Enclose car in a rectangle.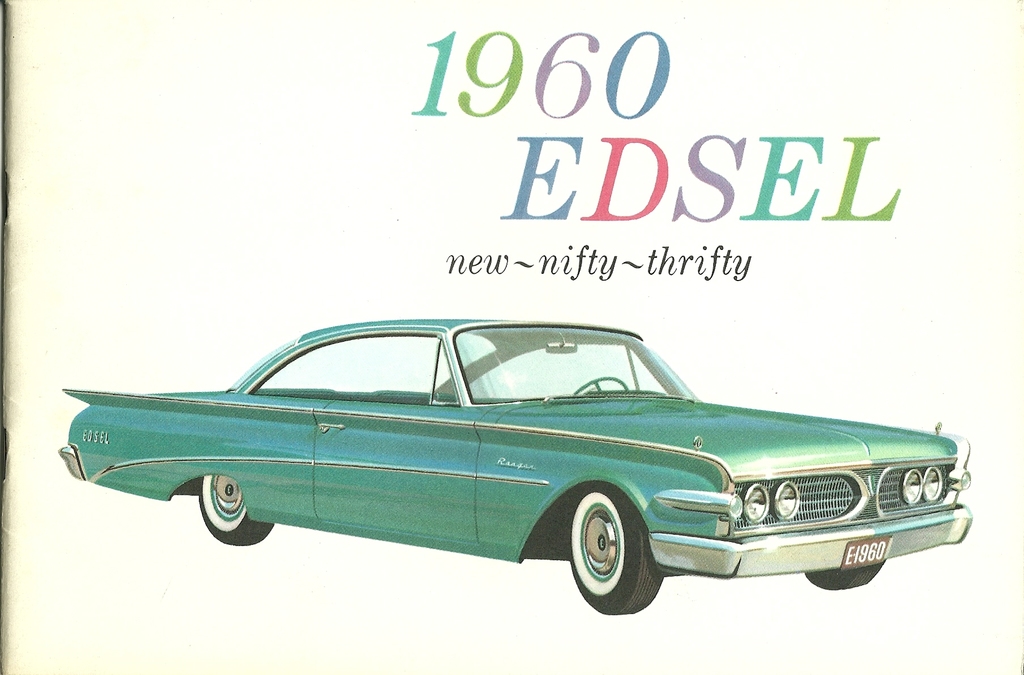
<box>56,317,973,618</box>.
